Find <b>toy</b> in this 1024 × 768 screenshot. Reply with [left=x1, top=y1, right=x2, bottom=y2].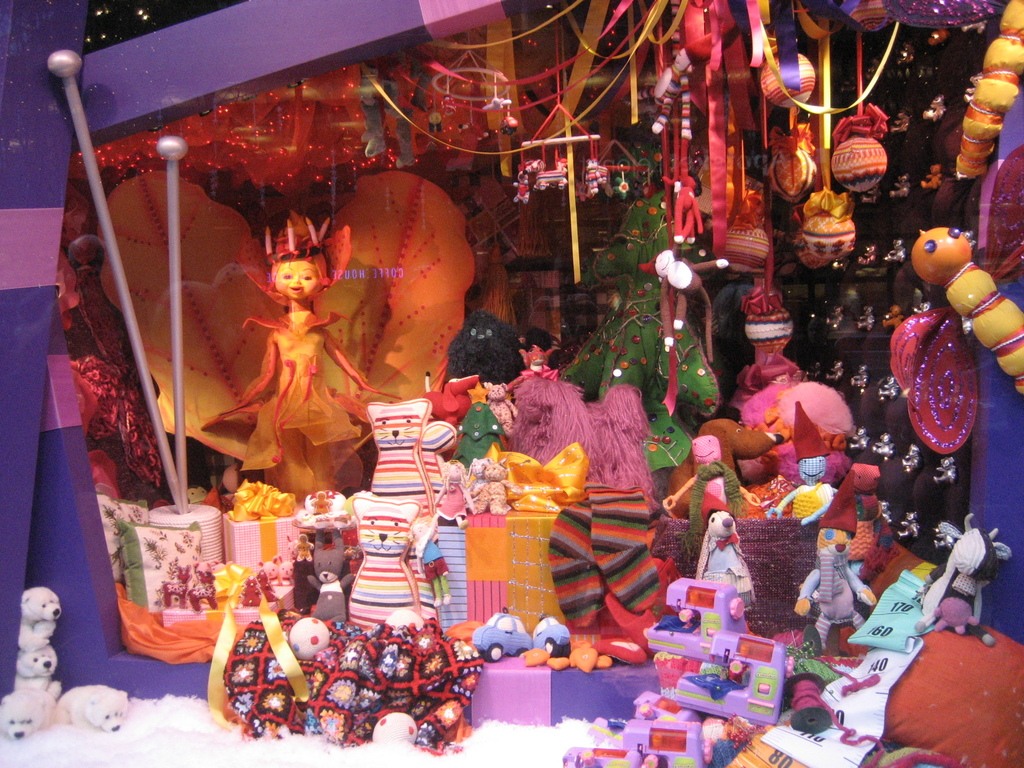
[left=915, top=511, right=1010, bottom=648].
